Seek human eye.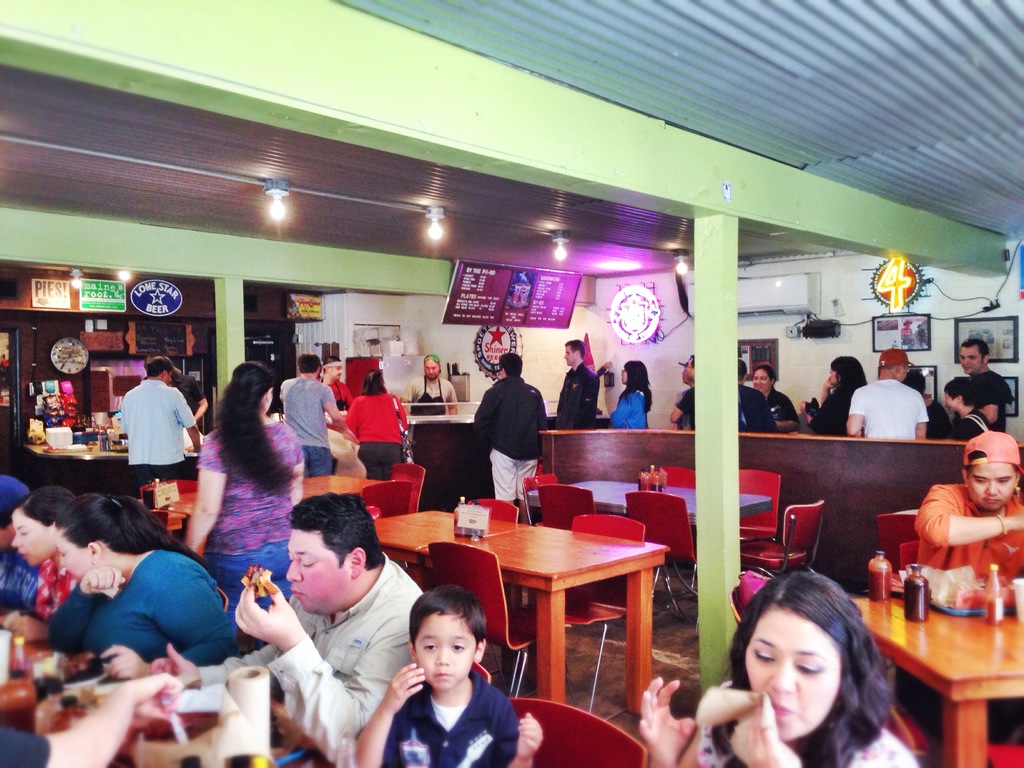
<bbox>451, 637, 465, 653</bbox>.
